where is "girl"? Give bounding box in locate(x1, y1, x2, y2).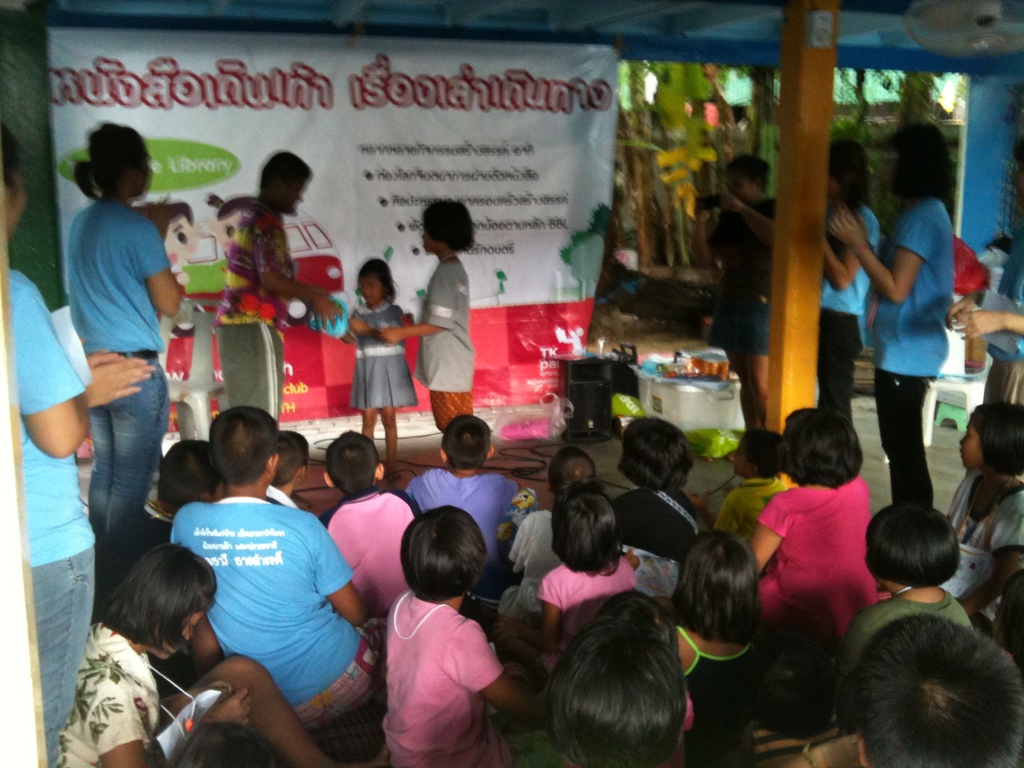
locate(375, 202, 474, 433).
